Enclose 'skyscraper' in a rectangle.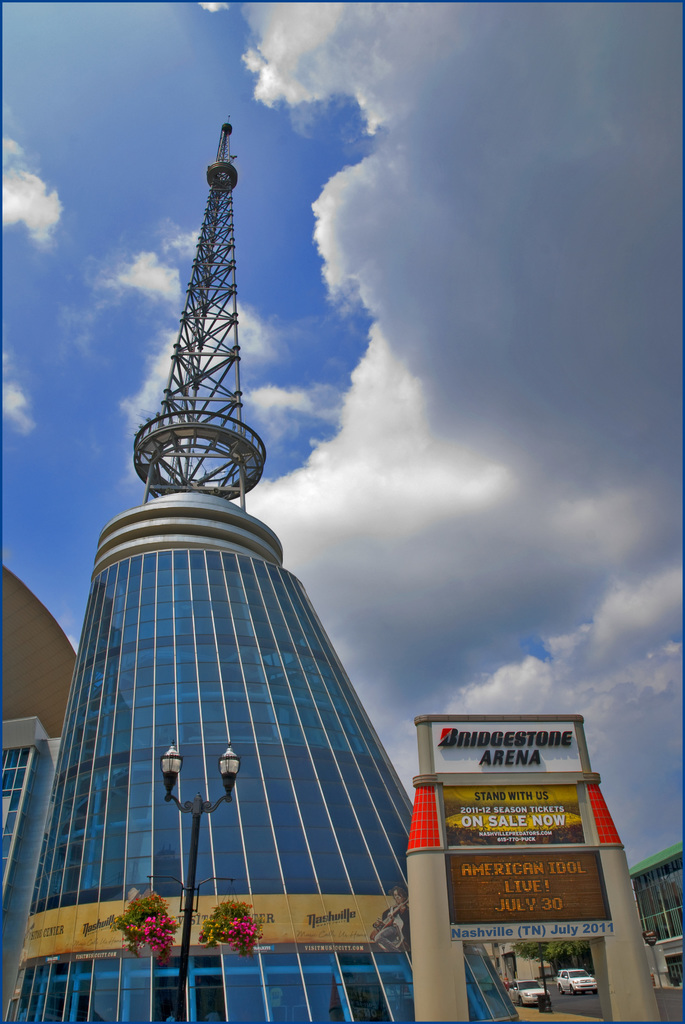
{"left": 5, "top": 480, "right": 443, "bottom": 1002}.
